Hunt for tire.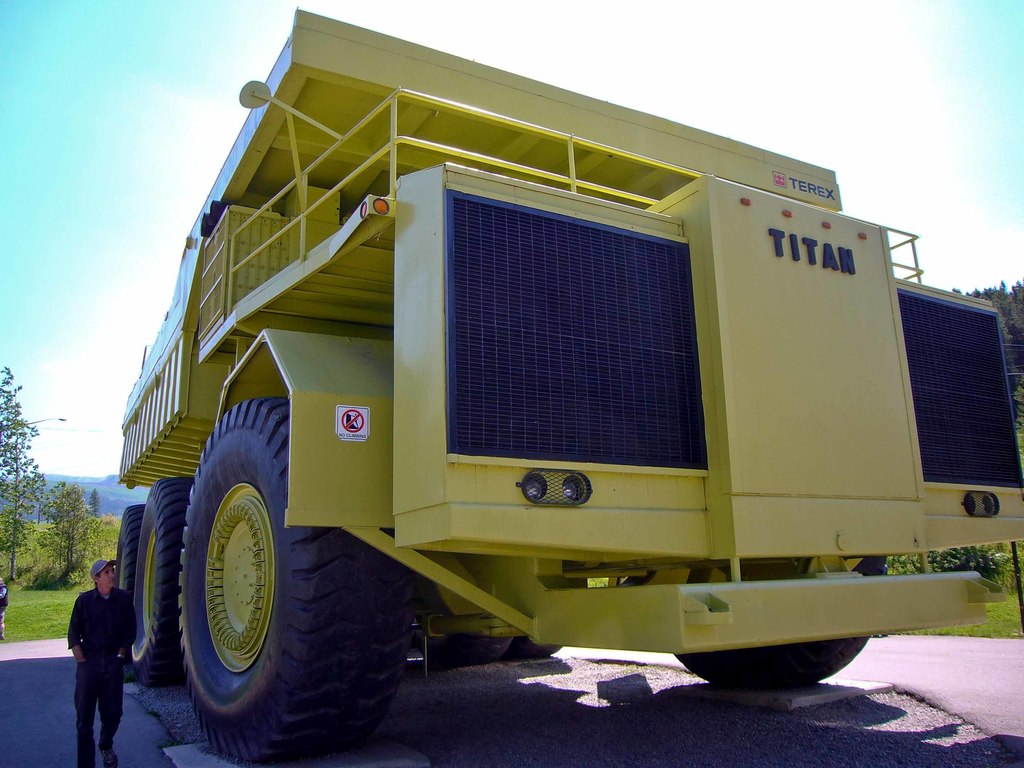
Hunted down at {"left": 416, "top": 634, "right": 515, "bottom": 668}.
